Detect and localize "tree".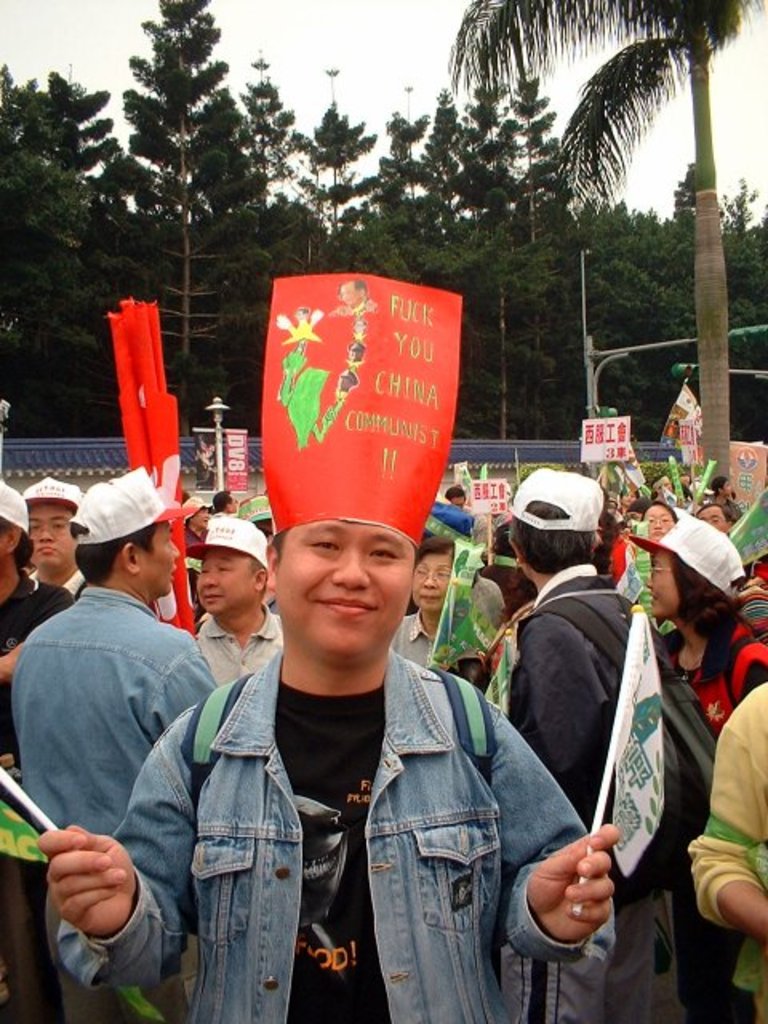
Localized at x1=363, y1=99, x2=469, y2=296.
